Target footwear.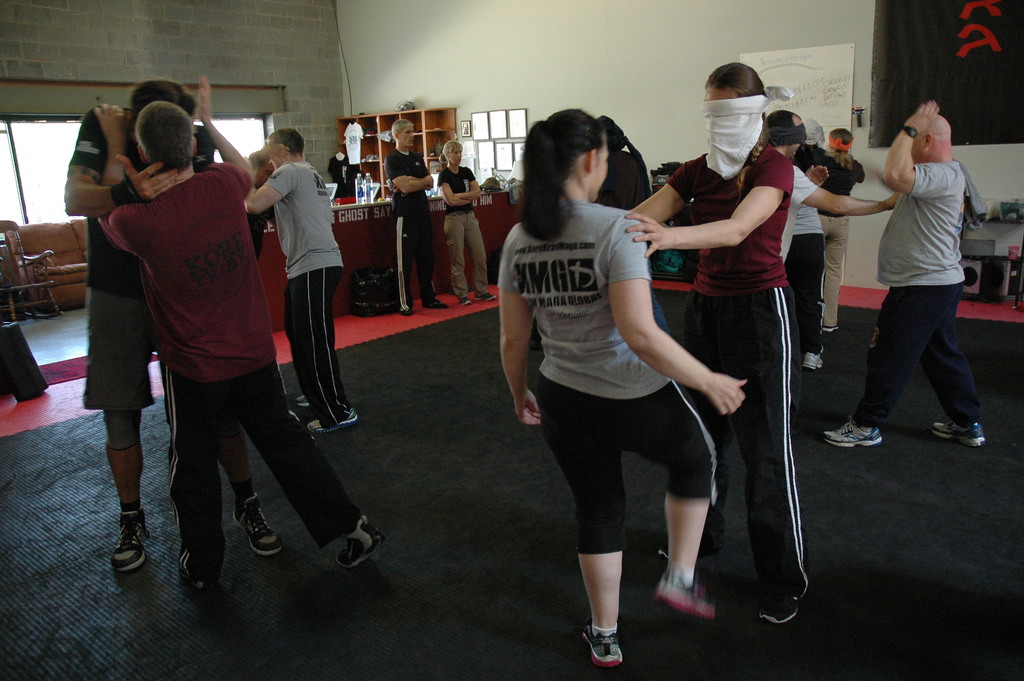
Target region: [left=292, top=400, right=310, bottom=416].
